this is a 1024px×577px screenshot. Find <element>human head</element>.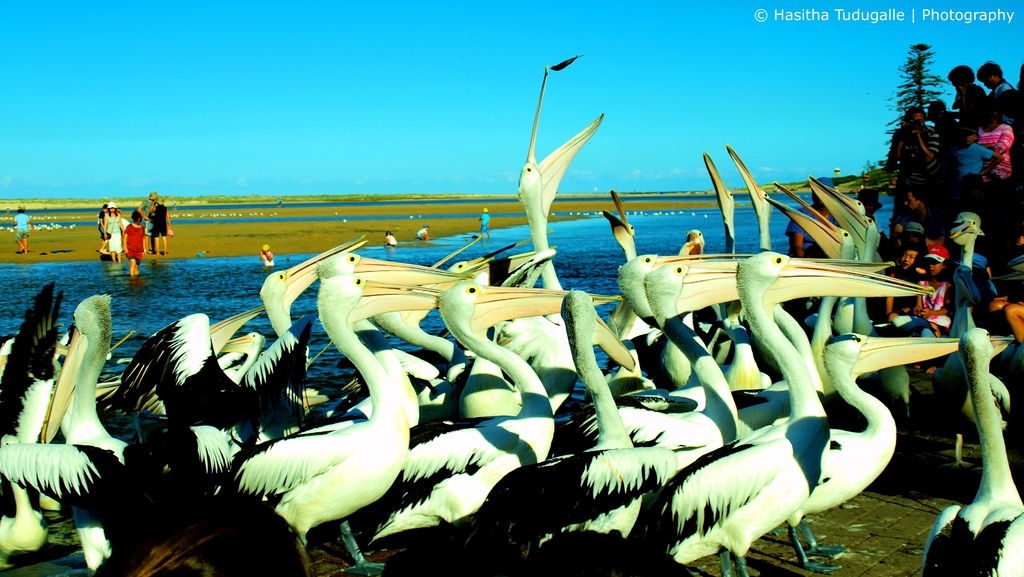
Bounding box: left=926, top=246, right=951, bottom=277.
